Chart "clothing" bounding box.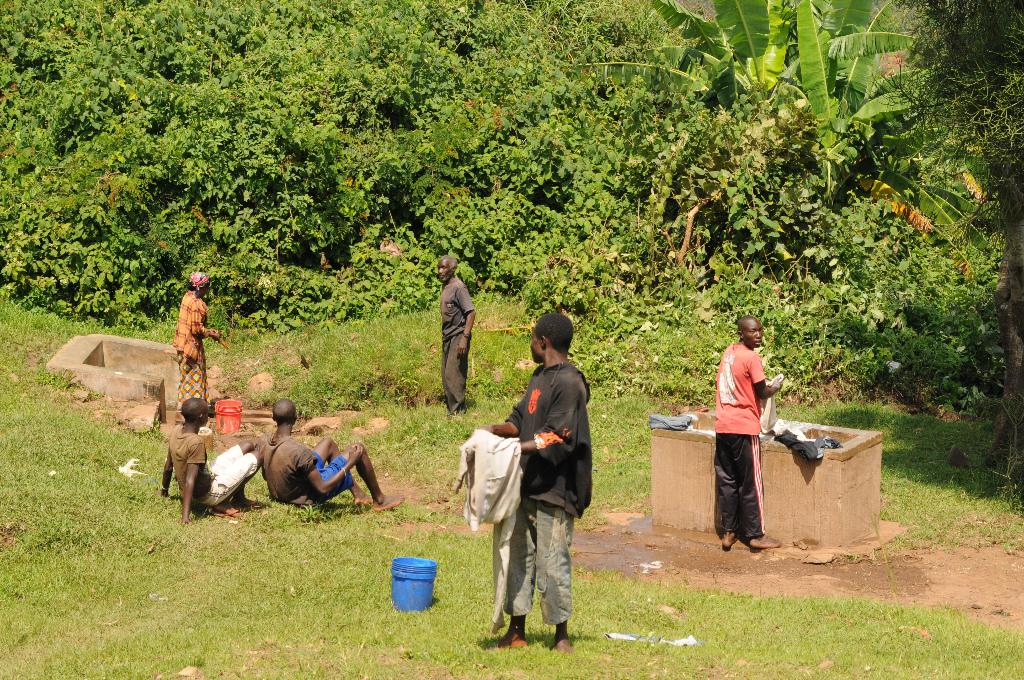
Charted: (left=717, top=341, right=769, bottom=540).
